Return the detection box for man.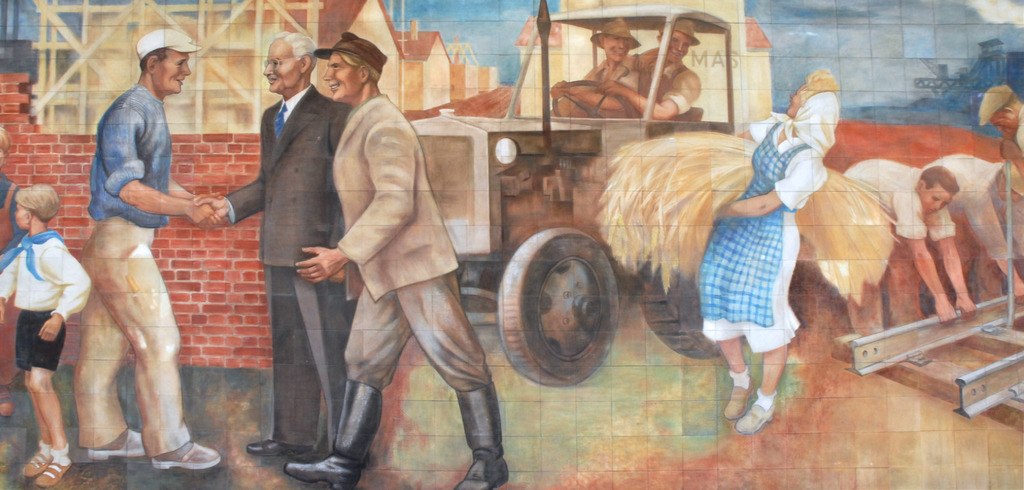
pyautogui.locateOnScreen(838, 151, 975, 338).
